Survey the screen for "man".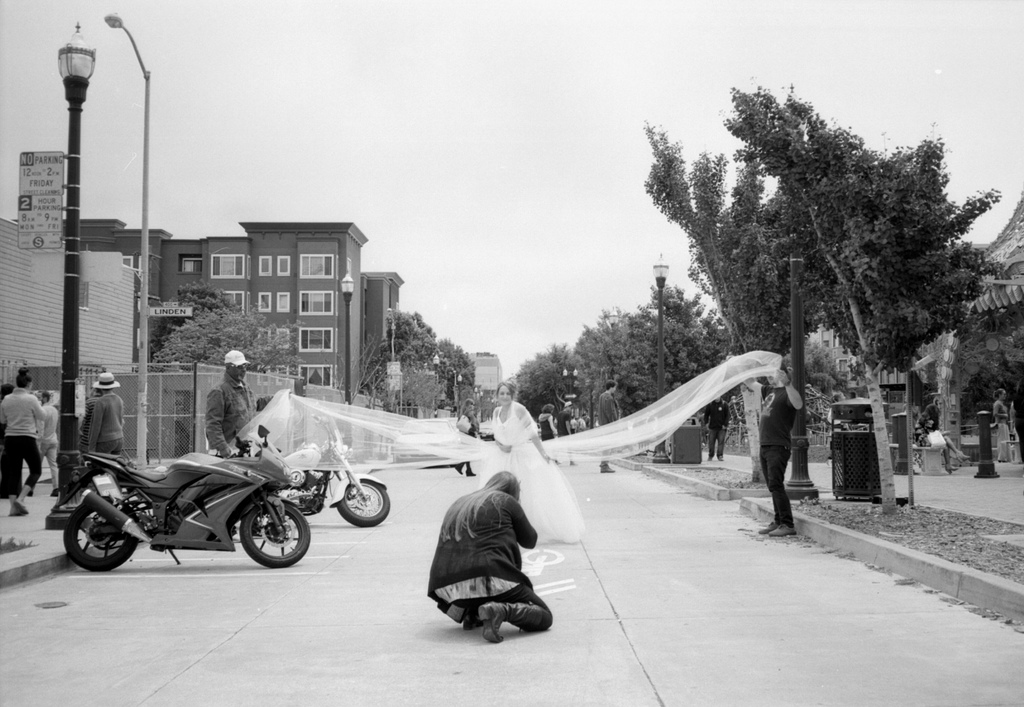
Survey found: region(85, 368, 124, 453).
